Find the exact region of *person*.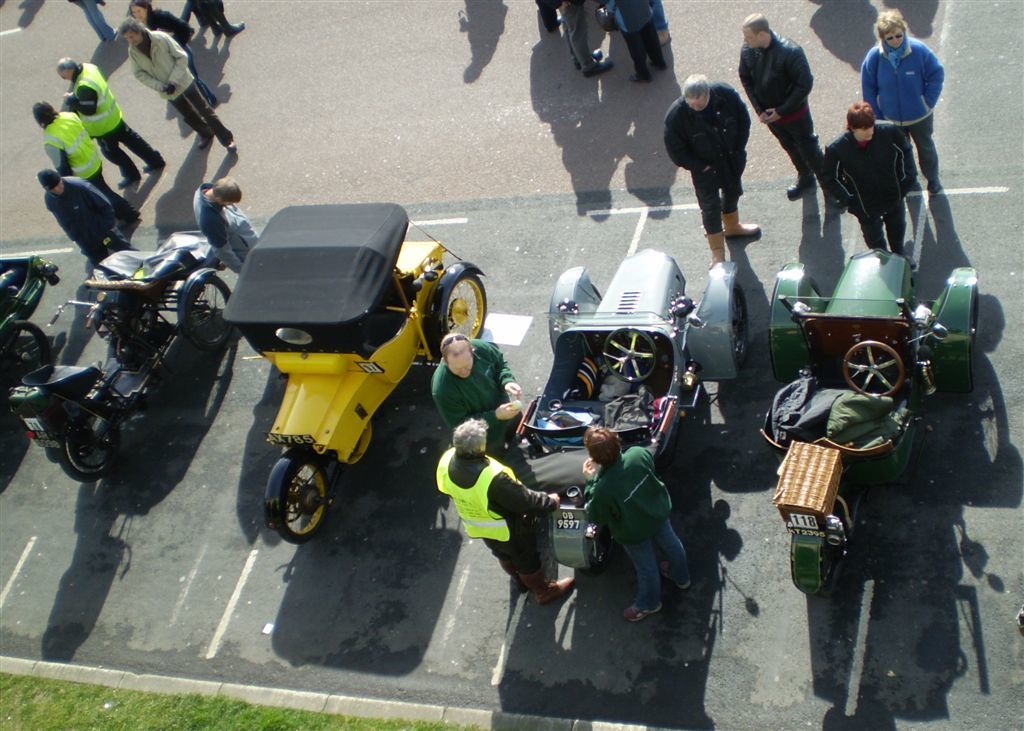
Exact region: 121/18/237/146.
